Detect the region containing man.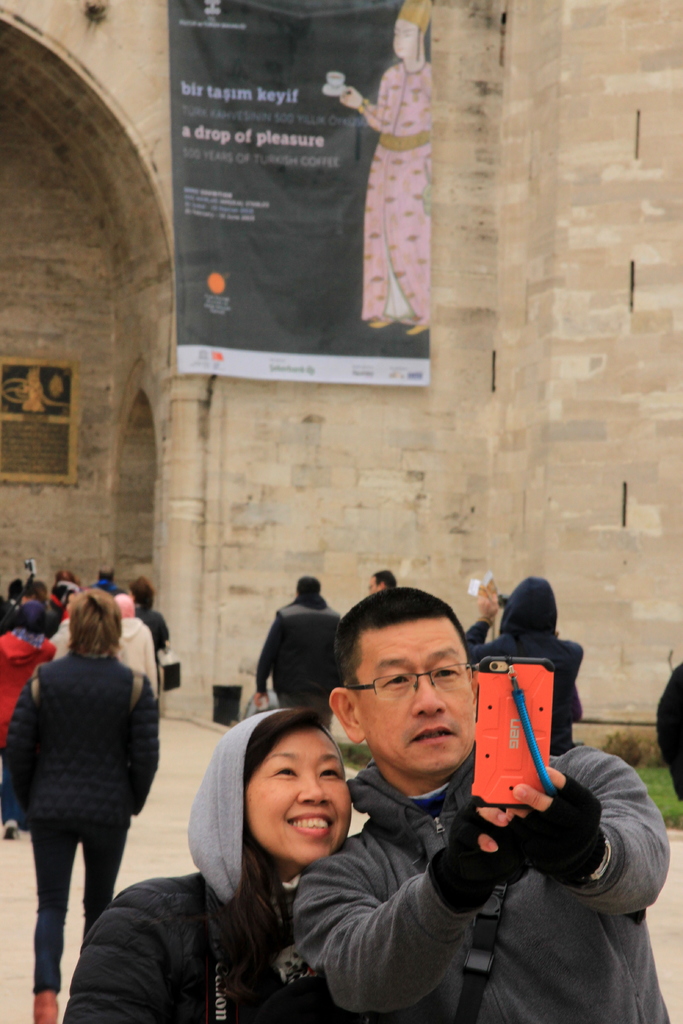
box=[292, 584, 666, 1023].
